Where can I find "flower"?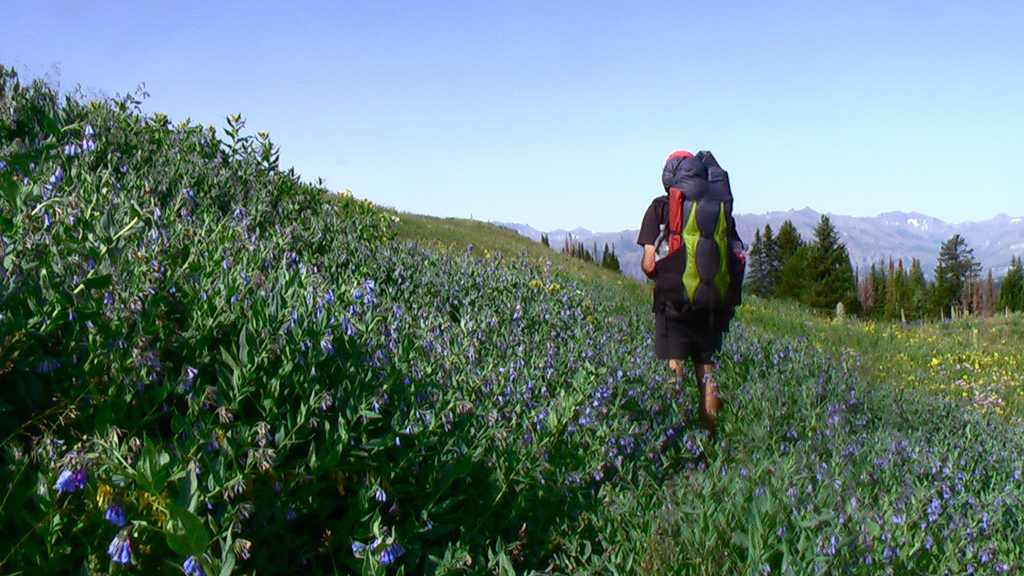
You can find it at (191,456,206,474).
